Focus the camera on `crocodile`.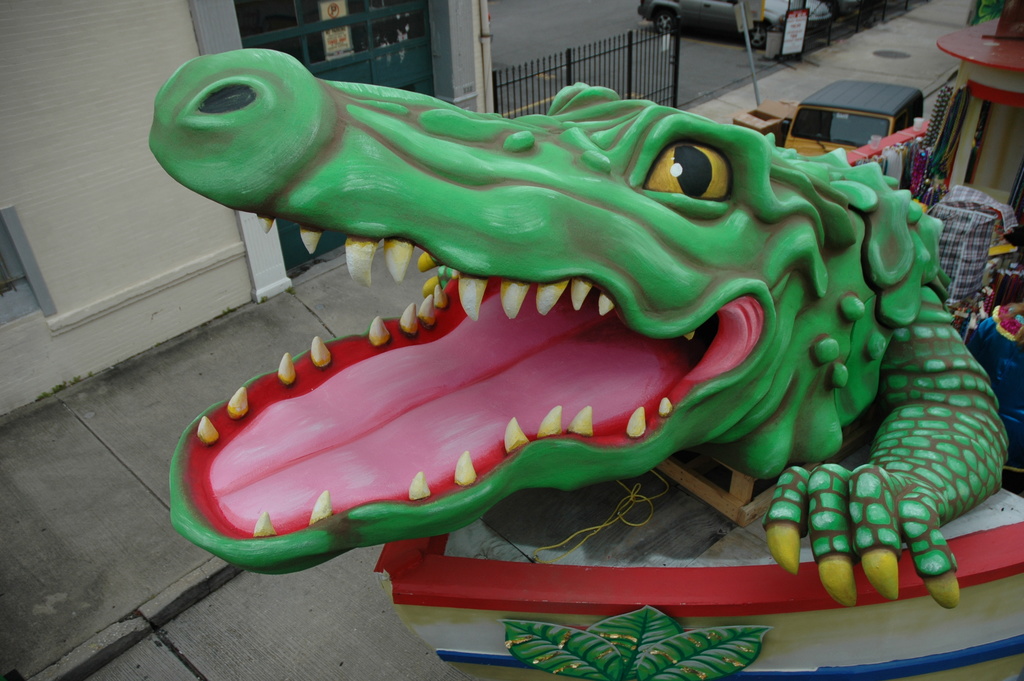
Focus region: {"left": 147, "top": 45, "right": 1005, "bottom": 609}.
